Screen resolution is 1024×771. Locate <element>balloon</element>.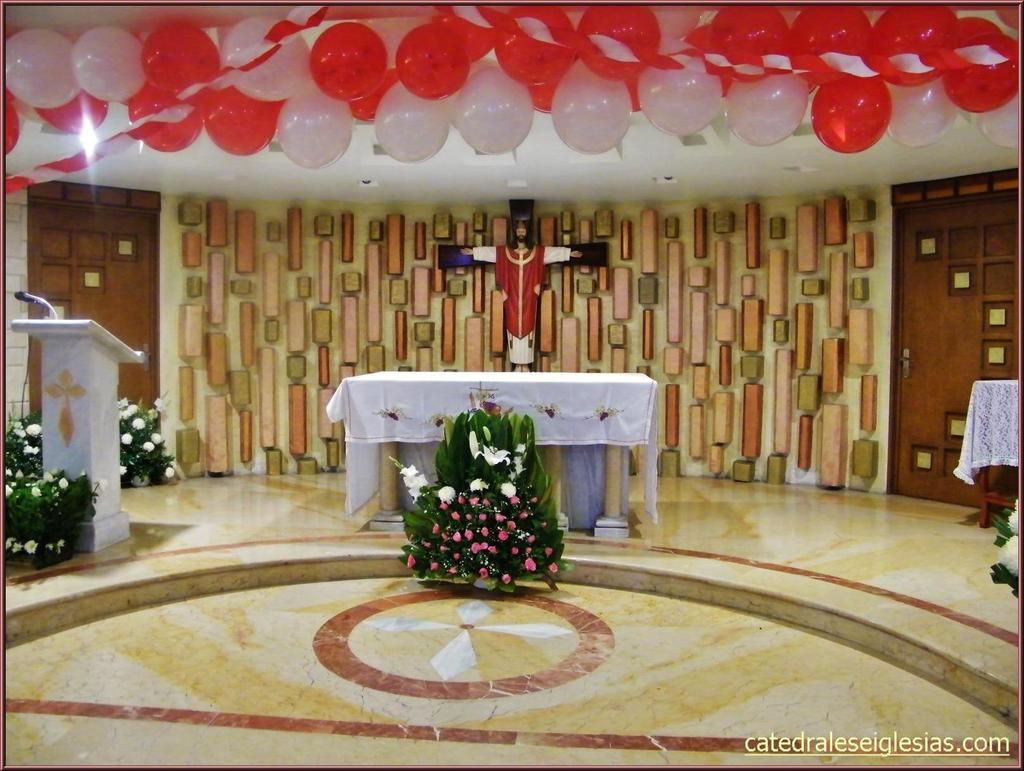
bbox(550, 60, 635, 154).
